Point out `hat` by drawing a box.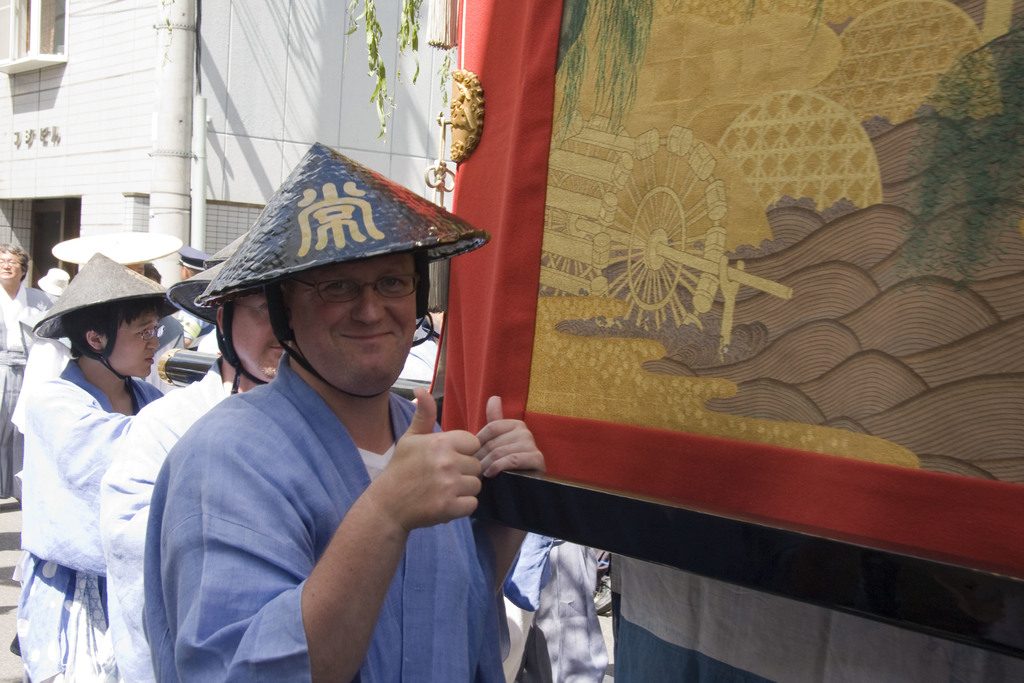
(x1=33, y1=252, x2=178, y2=383).
